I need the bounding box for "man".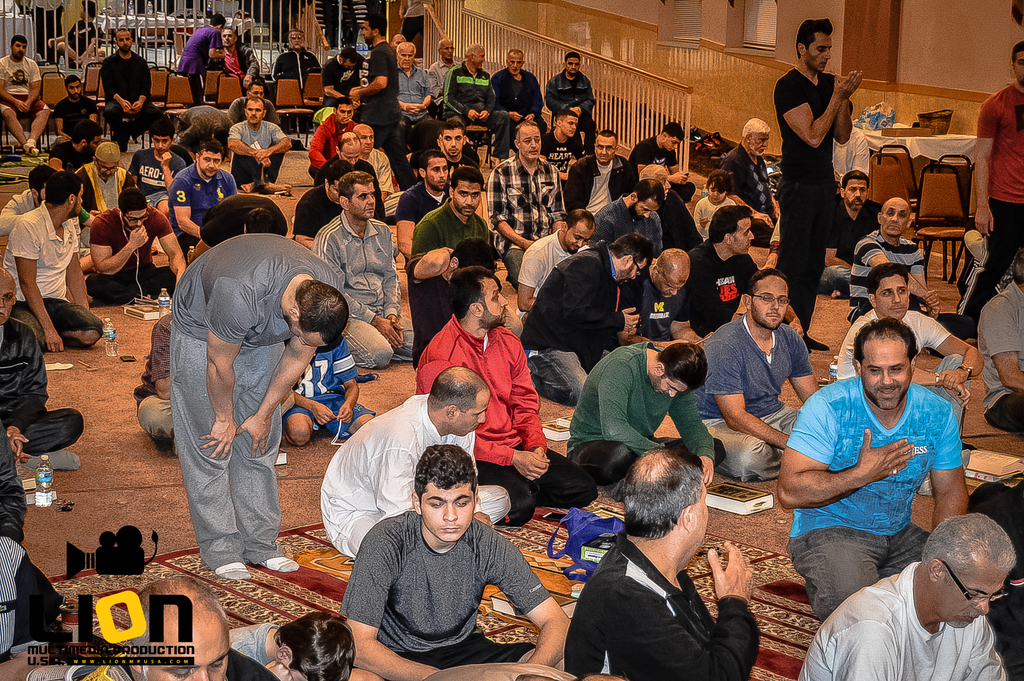
Here it is: [0,165,77,267].
